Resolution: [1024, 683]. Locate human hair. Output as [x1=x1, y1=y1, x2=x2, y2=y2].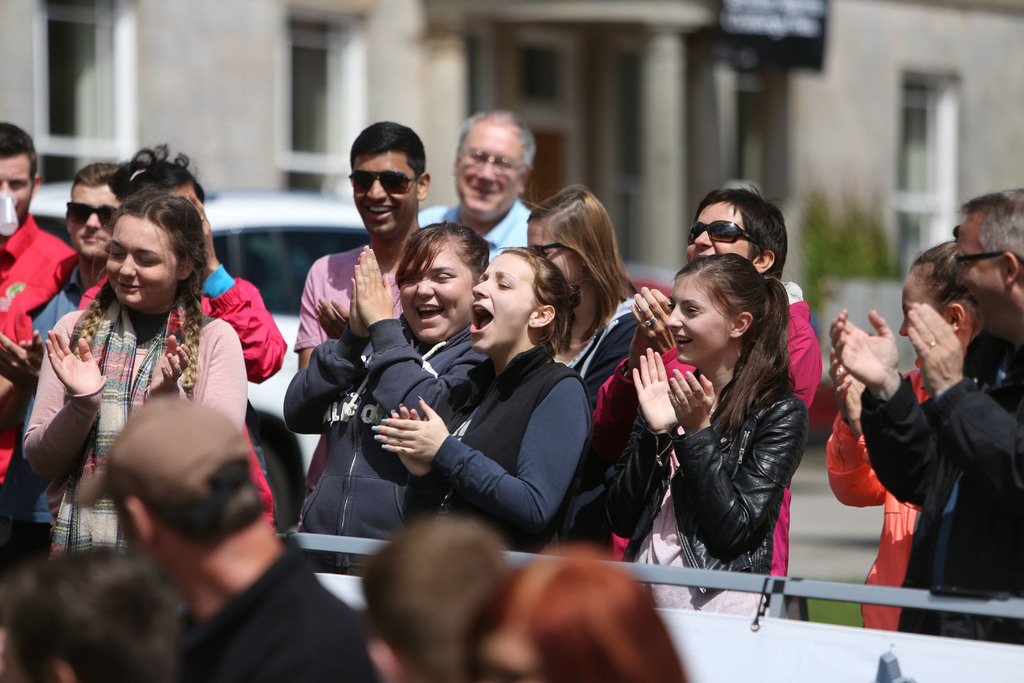
[x1=522, y1=181, x2=639, y2=331].
